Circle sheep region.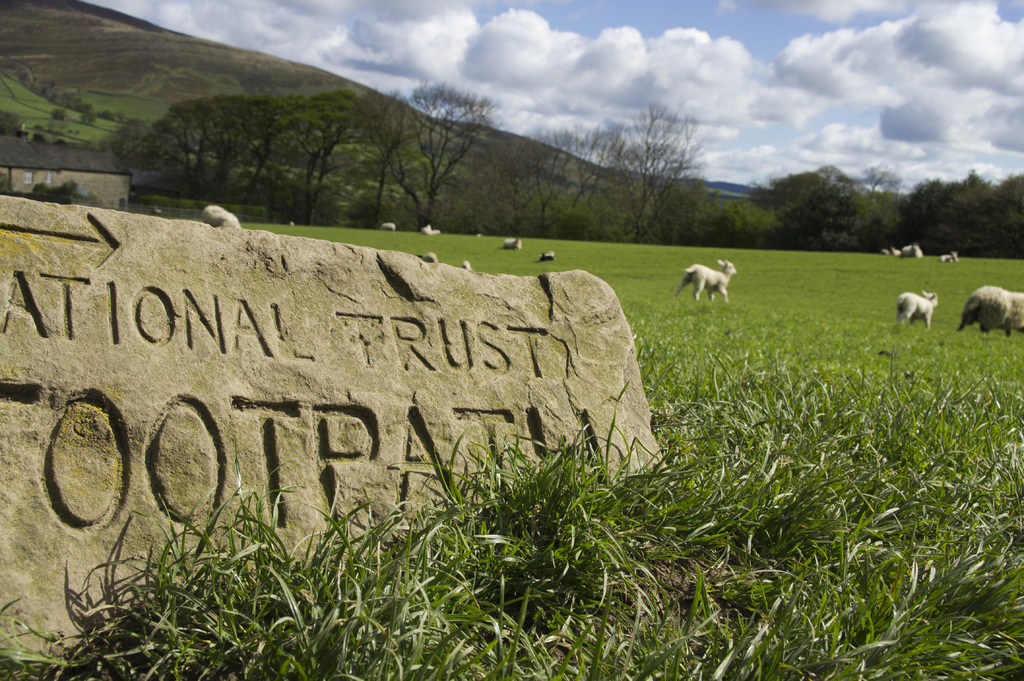
Region: (left=941, top=251, right=959, bottom=260).
